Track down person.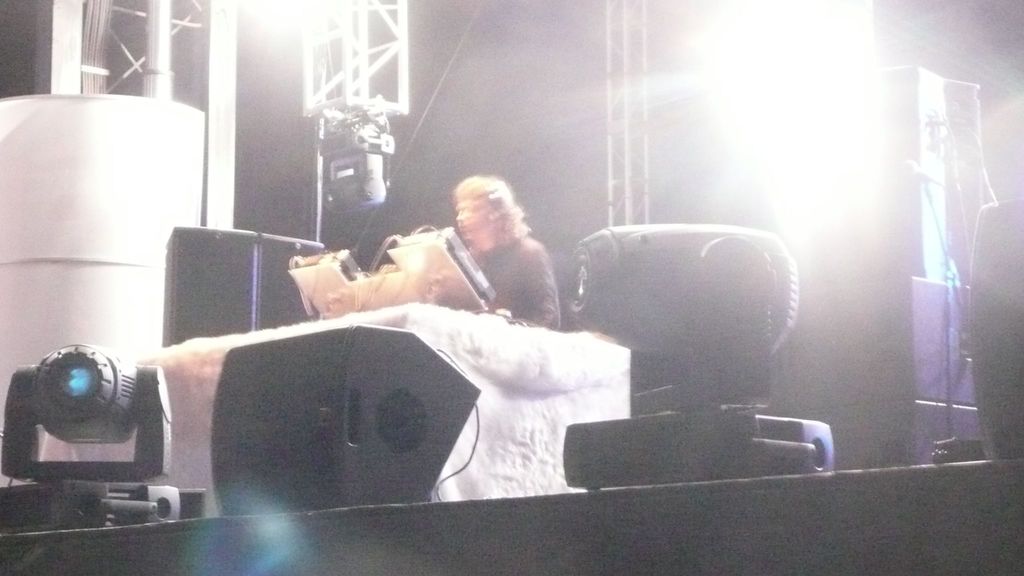
Tracked to [left=464, top=173, right=553, bottom=371].
